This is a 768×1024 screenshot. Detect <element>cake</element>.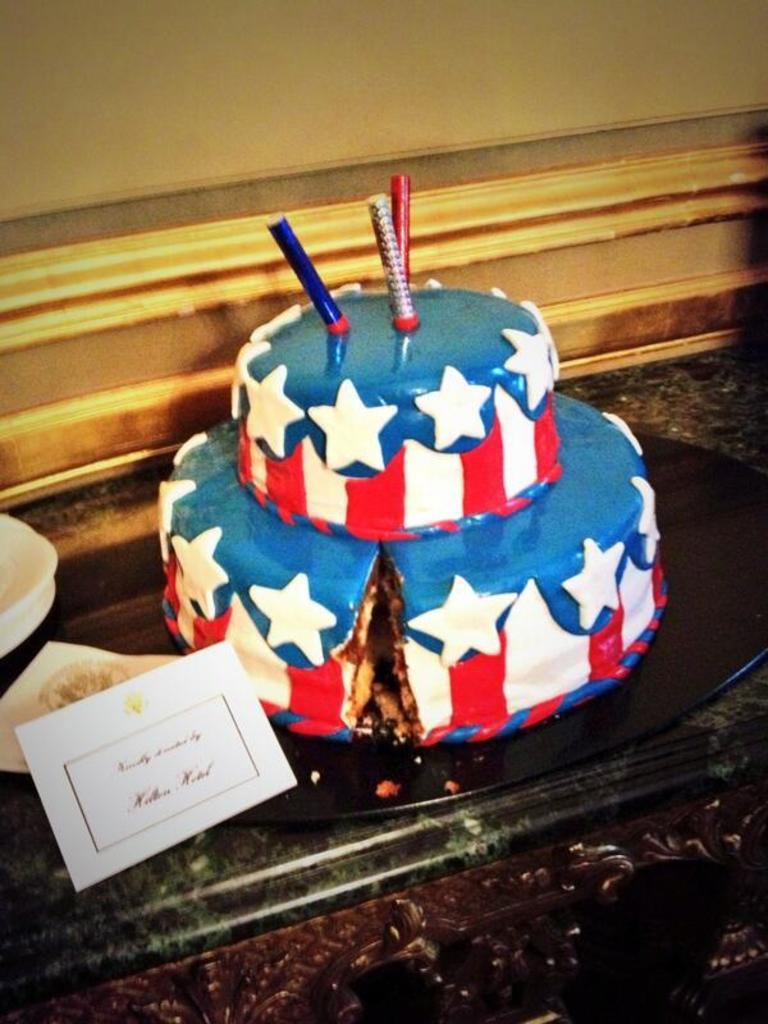
locate(161, 284, 659, 742).
